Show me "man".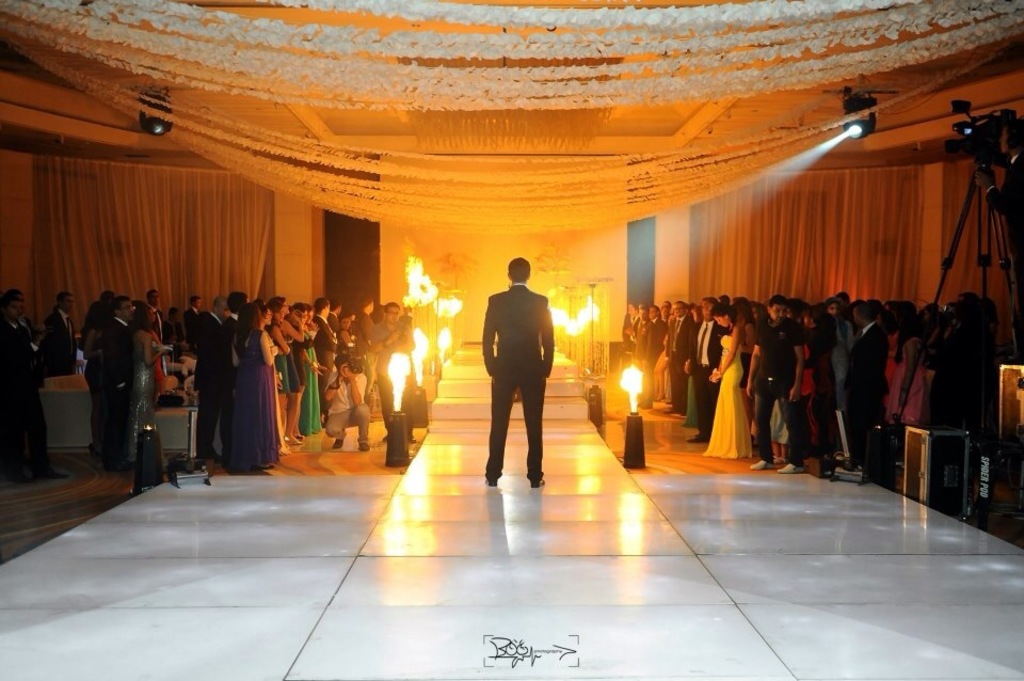
"man" is here: BBox(665, 301, 697, 416).
